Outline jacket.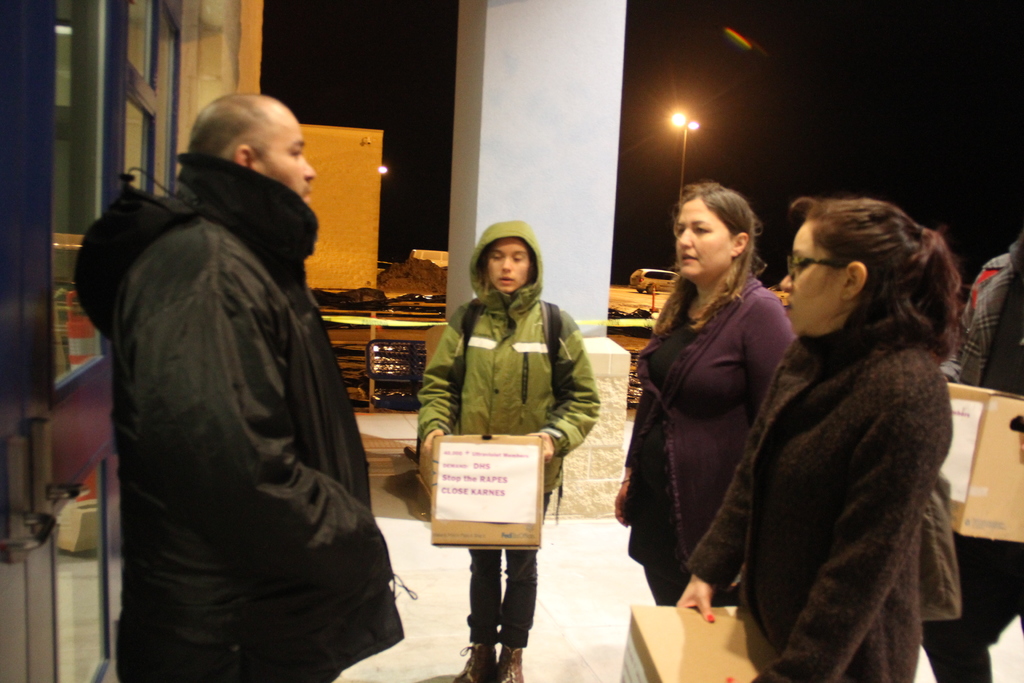
Outline: rect(422, 218, 605, 501).
